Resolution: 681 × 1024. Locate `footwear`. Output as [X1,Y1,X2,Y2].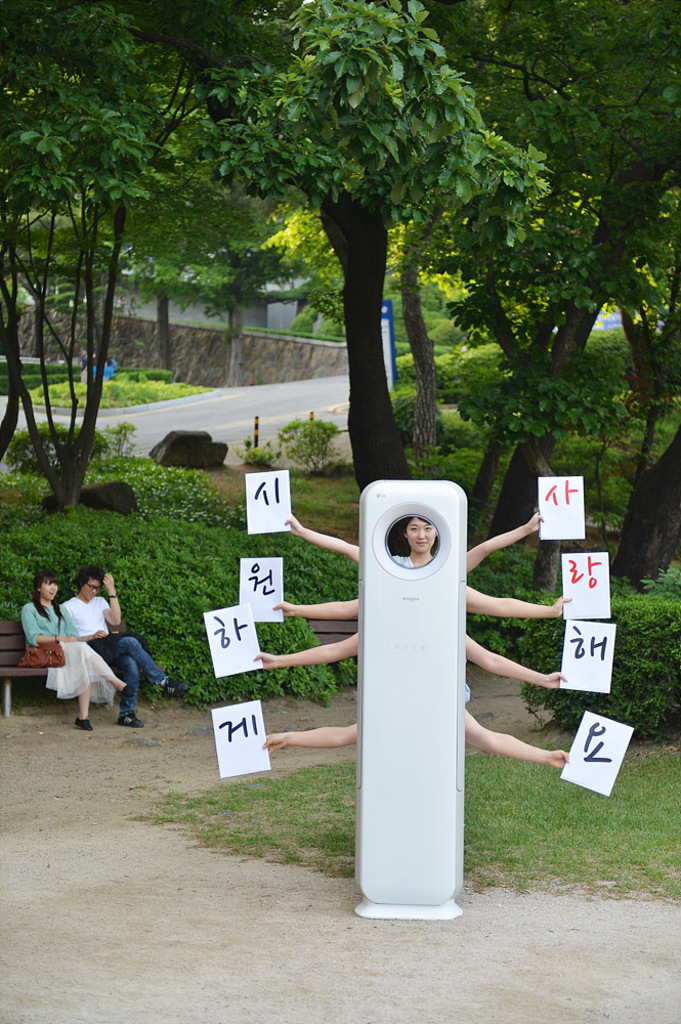
[117,708,140,728].
